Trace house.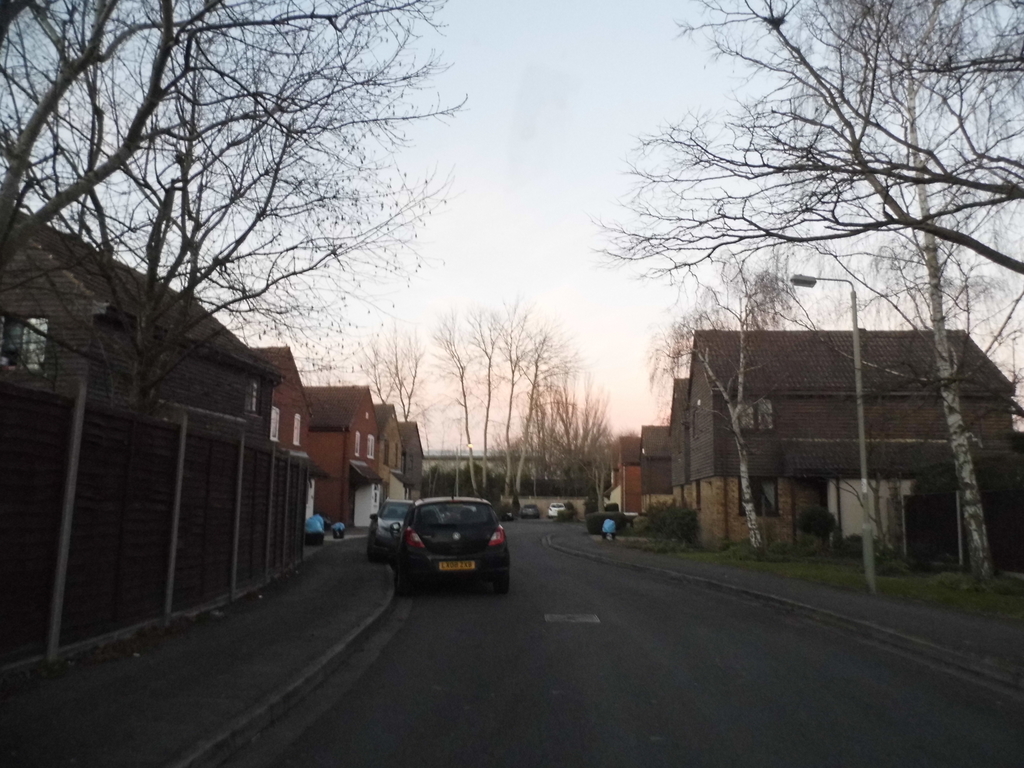
Traced to crop(401, 420, 428, 495).
